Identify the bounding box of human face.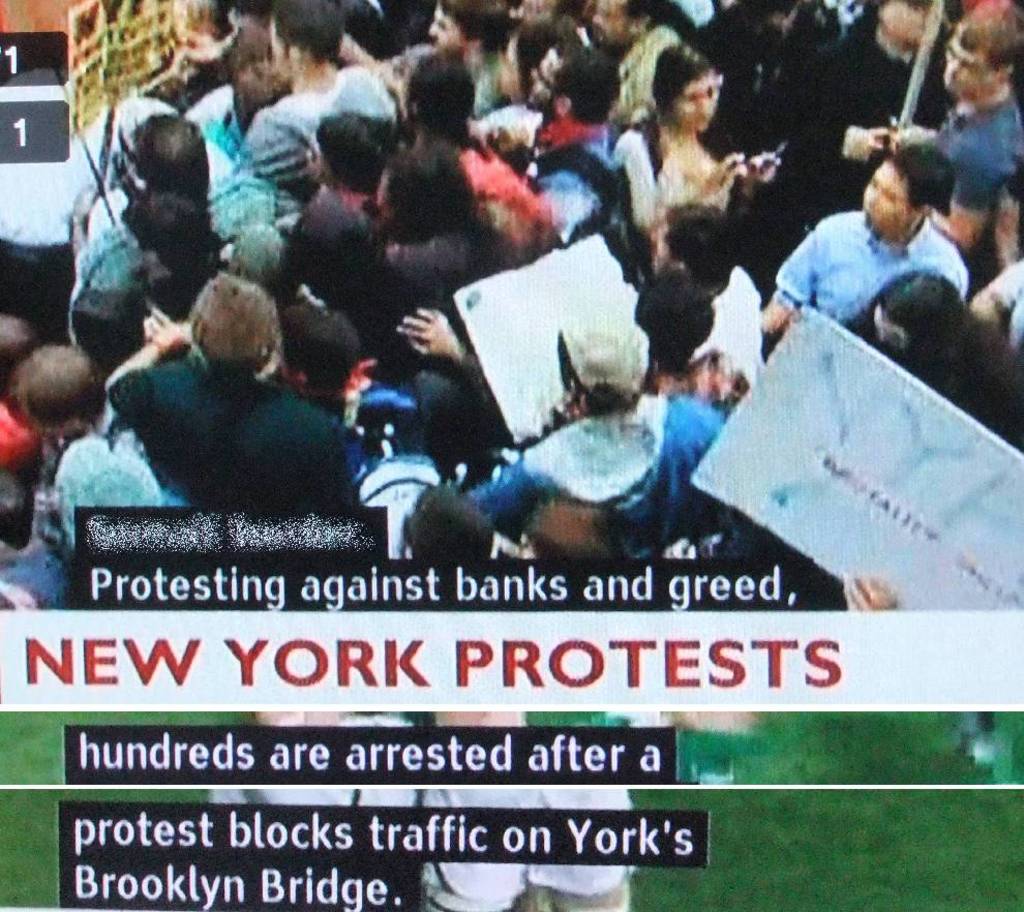
left=673, top=72, right=724, bottom=129.
